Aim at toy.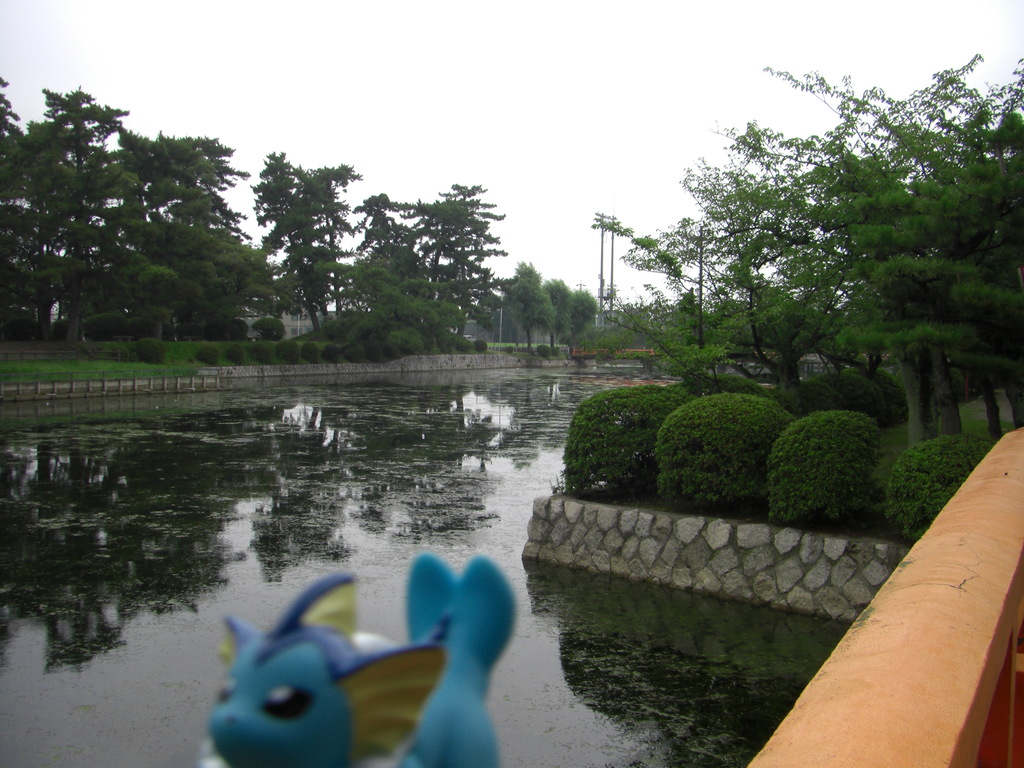
Aimed at 191,559,512,749.
